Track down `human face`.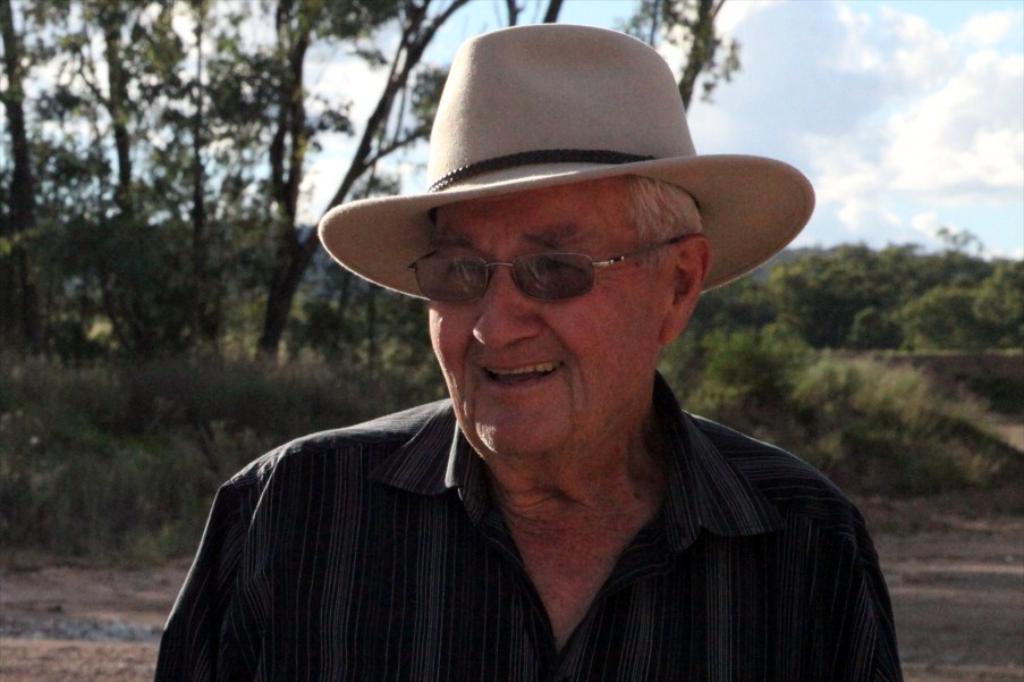
Tracked to Rect(429, 183, 662, 457).
